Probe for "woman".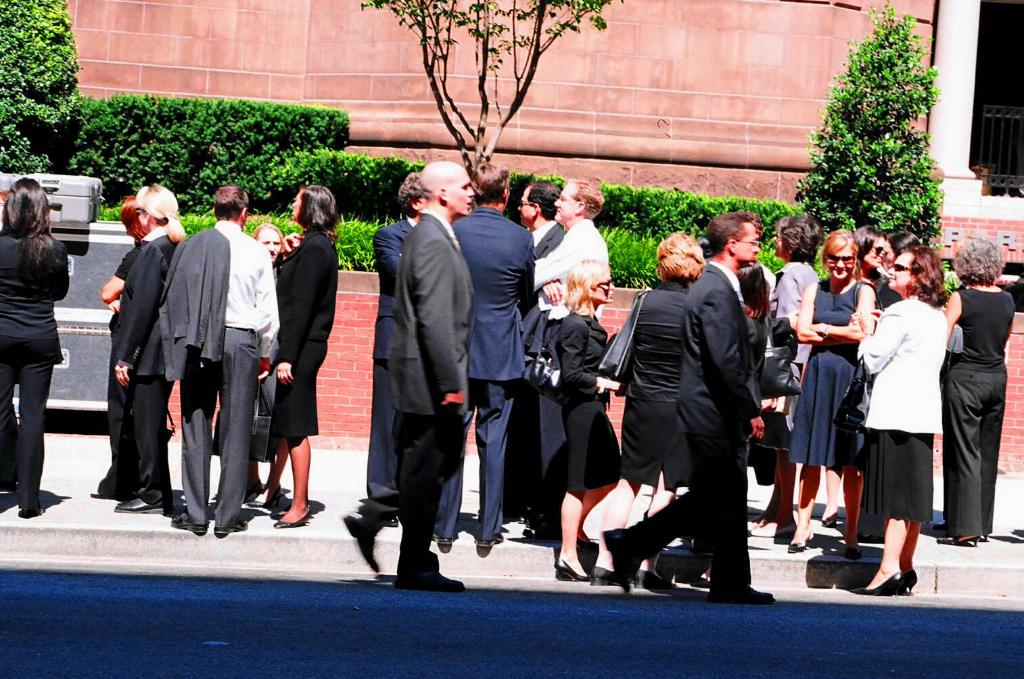
Probe result: [747,211,820,534].
